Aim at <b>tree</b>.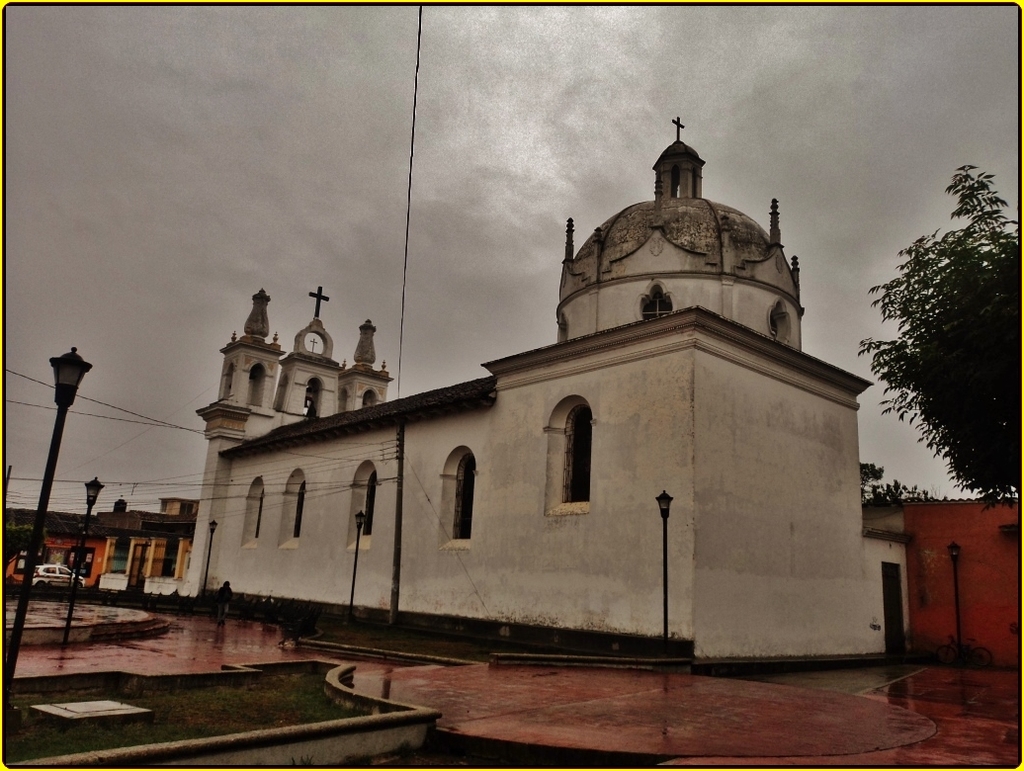
Aimed at crop(852, 167, 1021, 502).
